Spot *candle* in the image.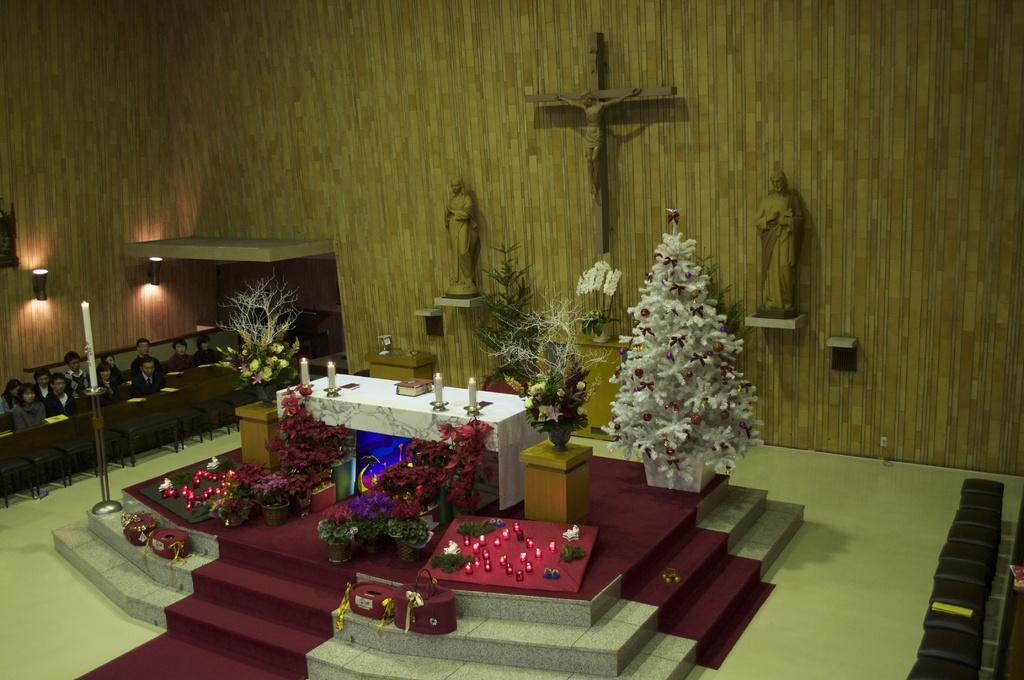
*candle* found at <box>431,370,444,403</box>.
